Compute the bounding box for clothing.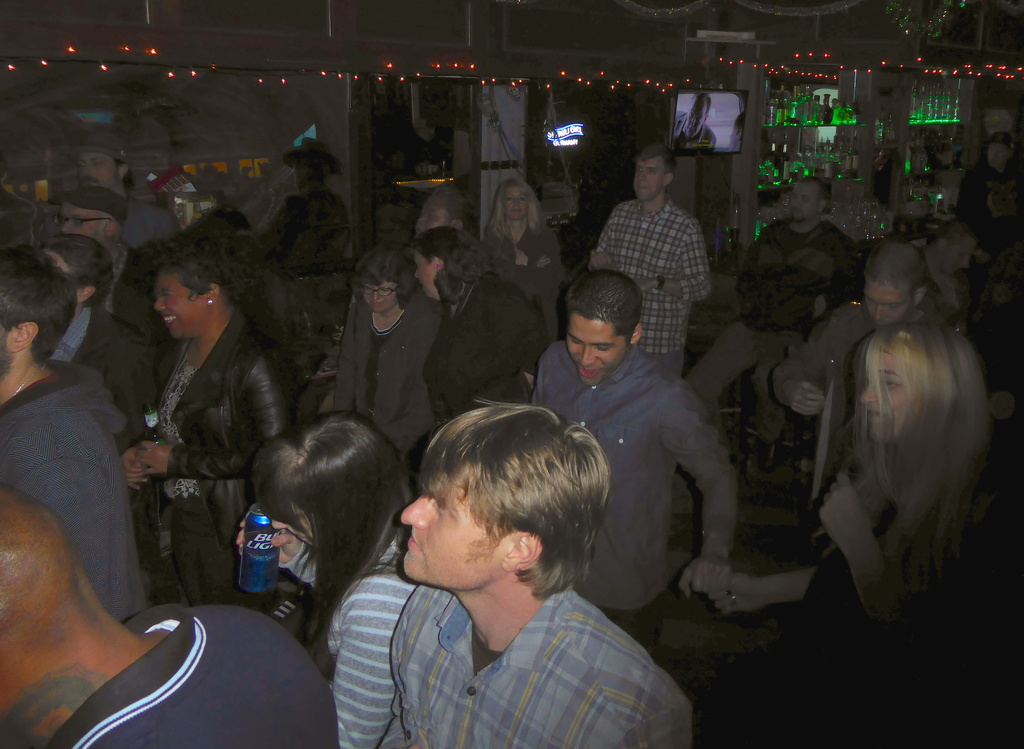
bbox(42, 326, 141, 422).
